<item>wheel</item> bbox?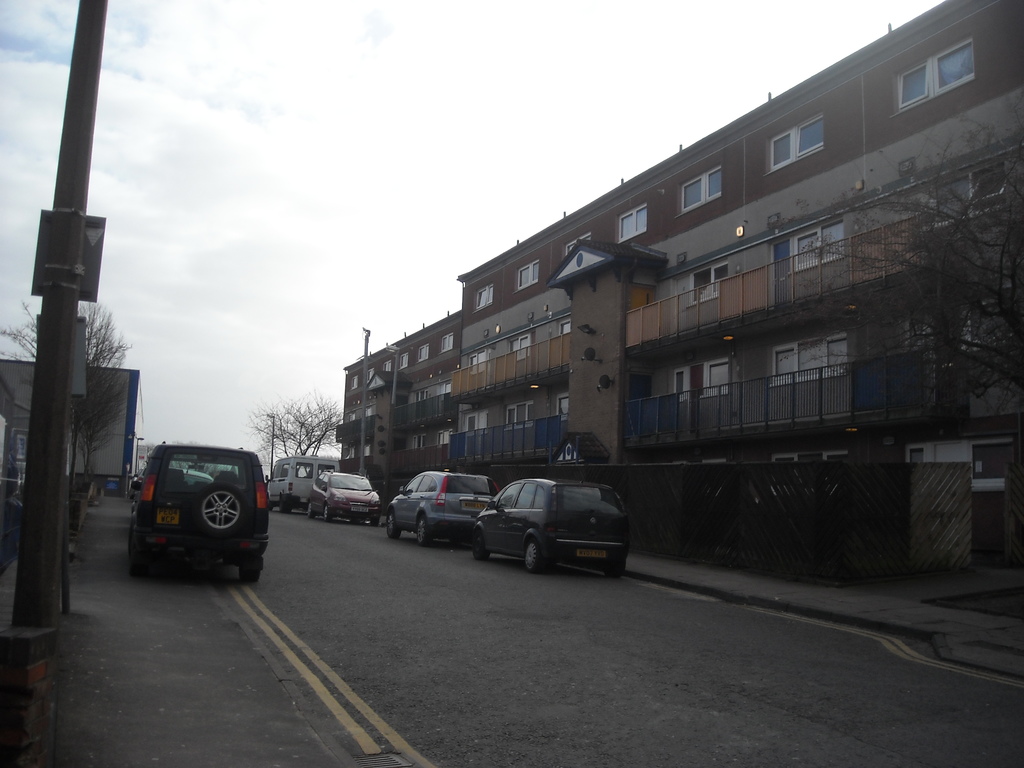
<box>603,559,627,575</box>
